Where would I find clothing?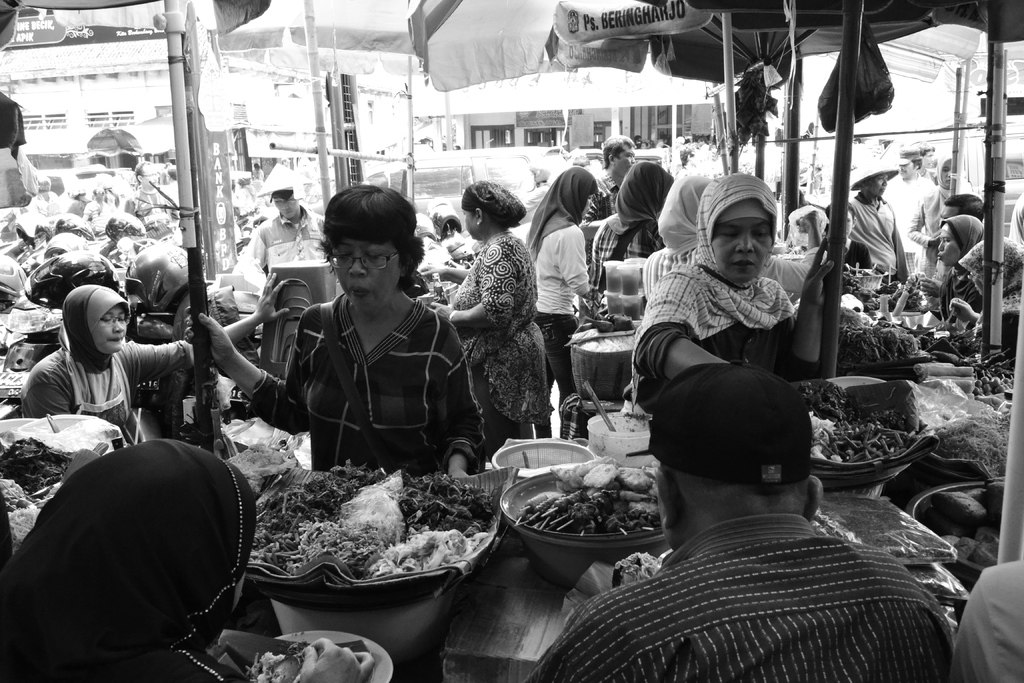
At detection(582, 158, 657, 273).
